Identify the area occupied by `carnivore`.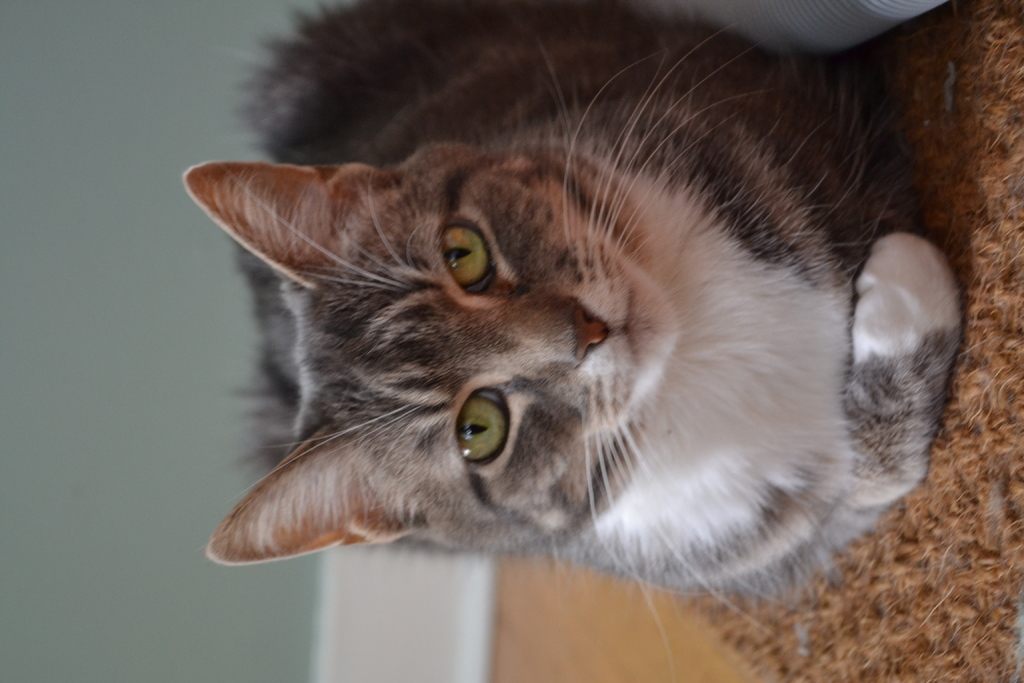
Area: pyautogui.locateOnScreen(188, 26, 1001, 596).
